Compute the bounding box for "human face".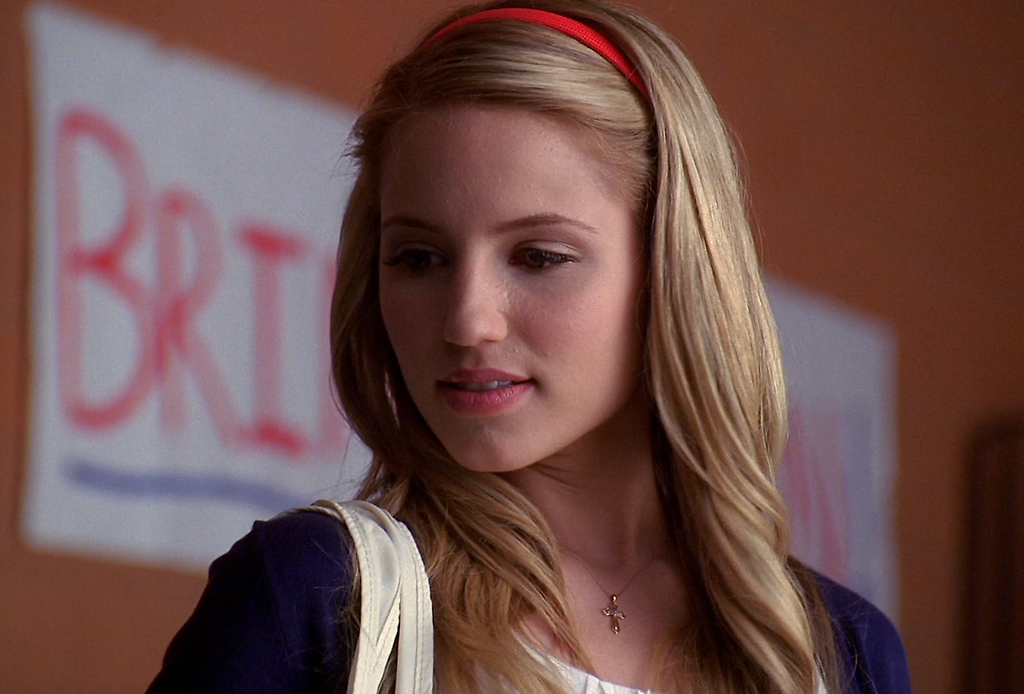
<box>370,68,656,479</box>.
